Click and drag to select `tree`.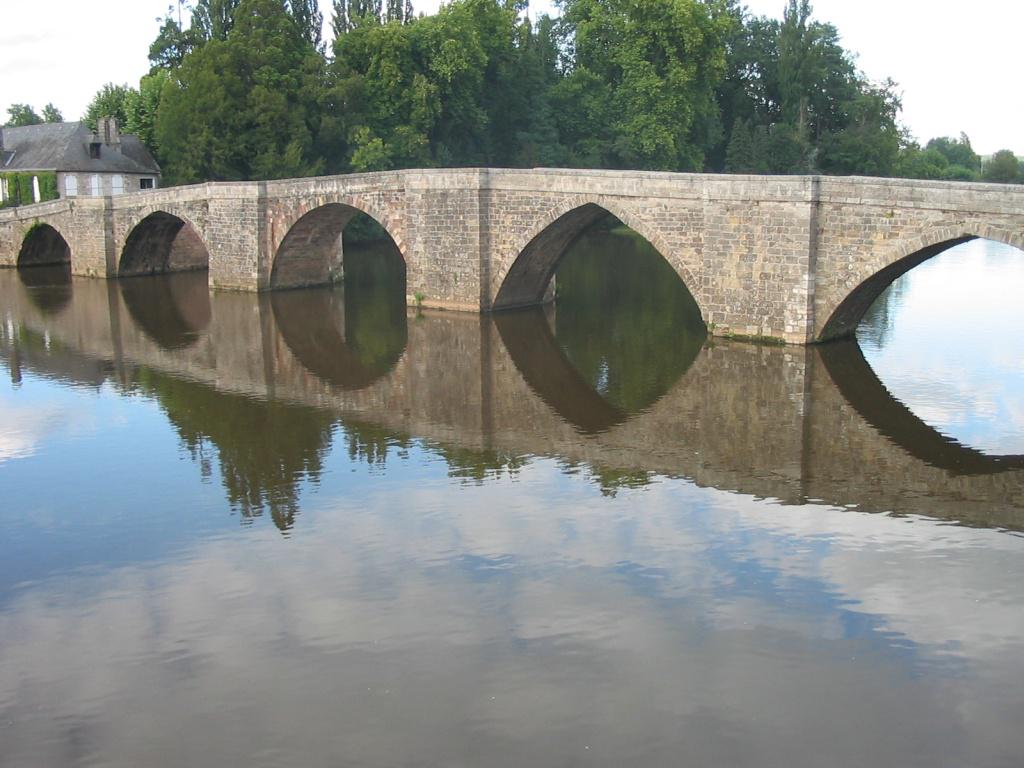
Selection: detection(701, 27, 922, 157).
